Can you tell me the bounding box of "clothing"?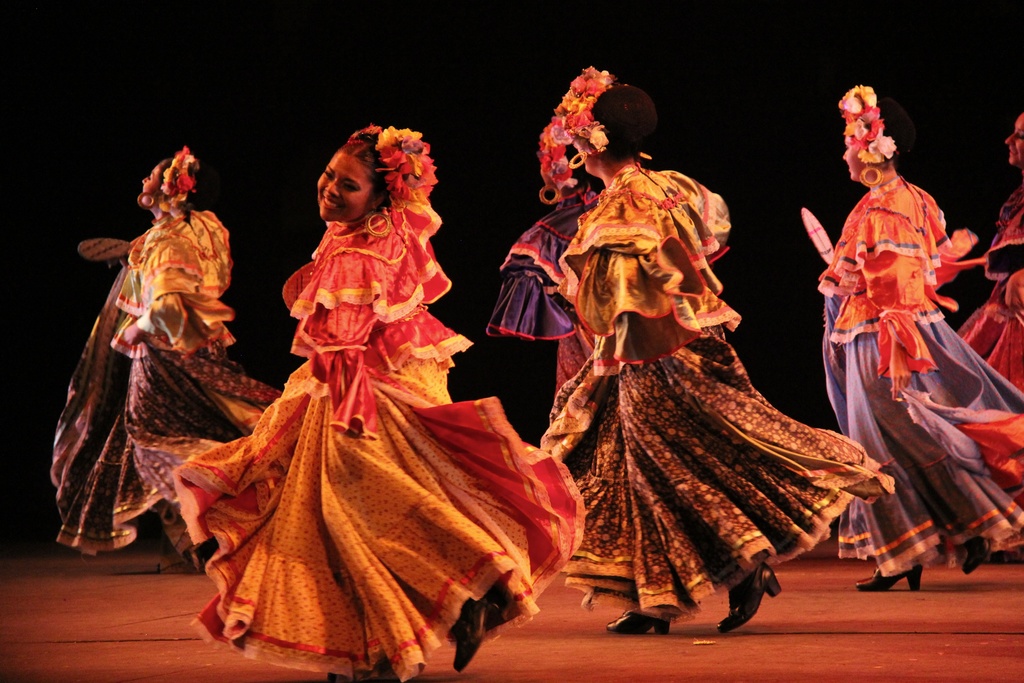
detection(51, 204, 278, 559).
